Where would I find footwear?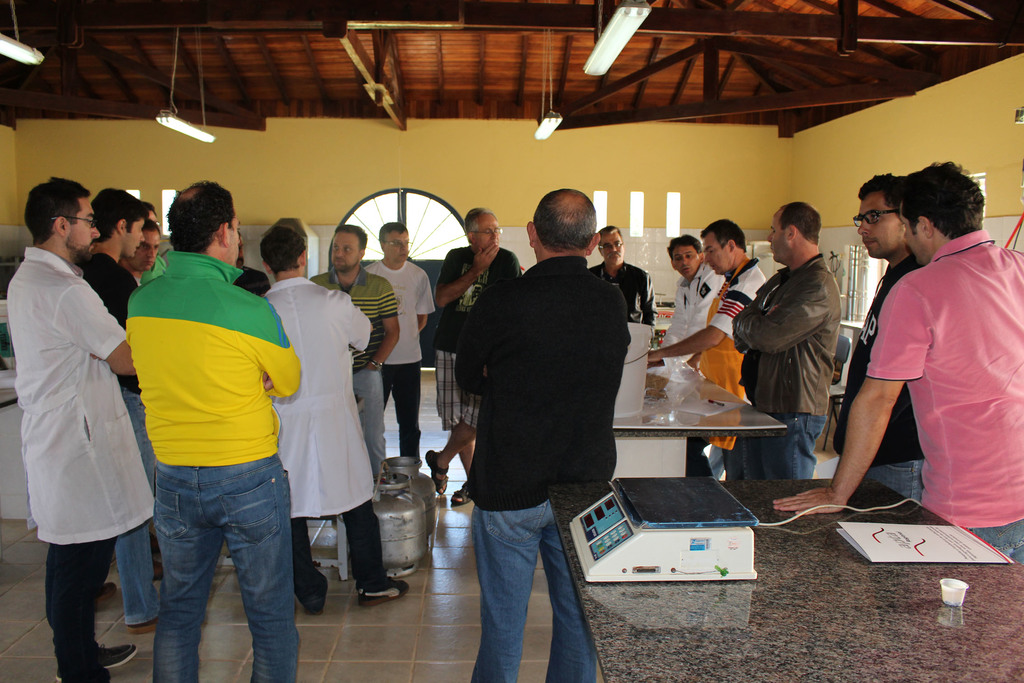
At (154,557,163,580).
